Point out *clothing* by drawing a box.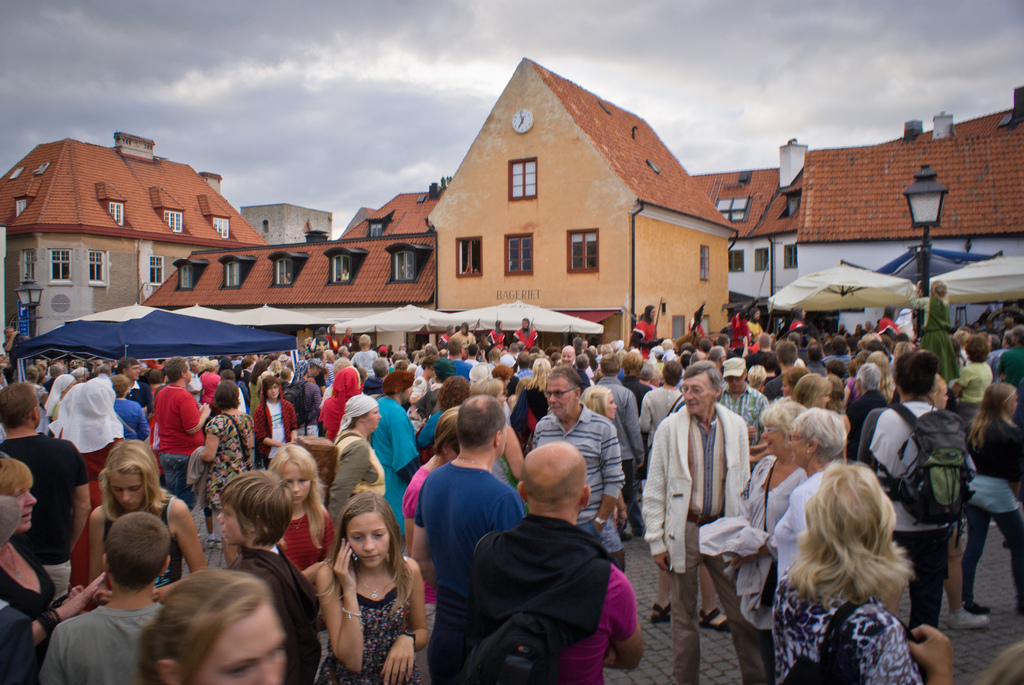
<box>486,326,506,345</box>.
